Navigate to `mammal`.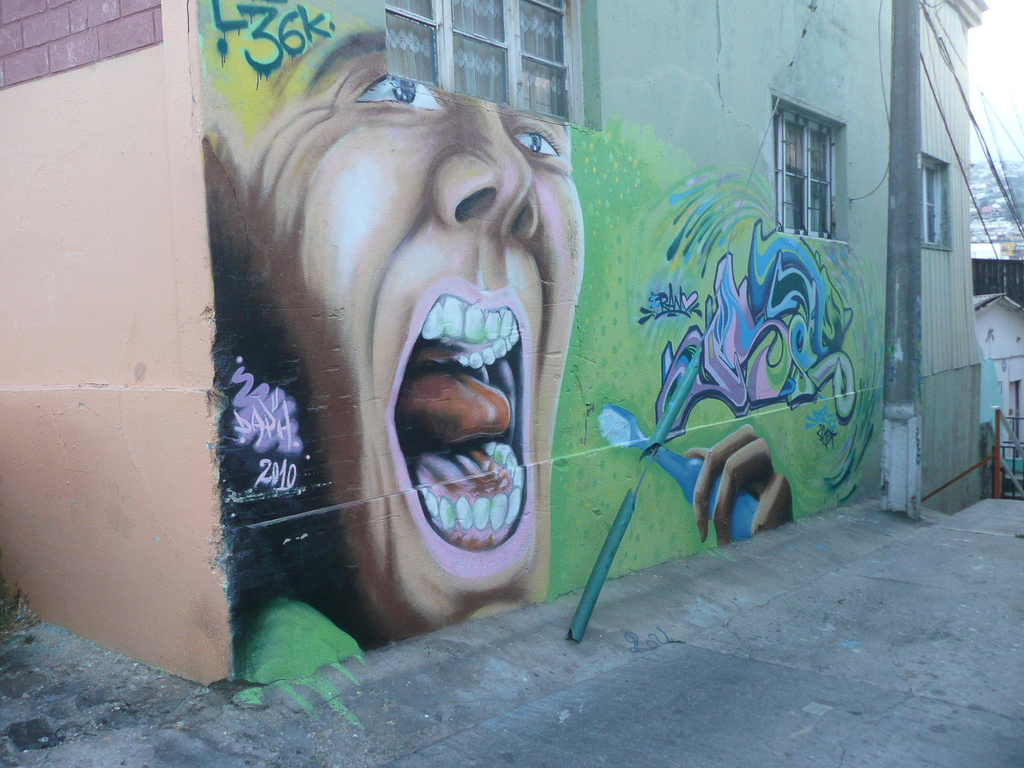
Navigation target: left=242, top=27, right=586, bottom=628.
